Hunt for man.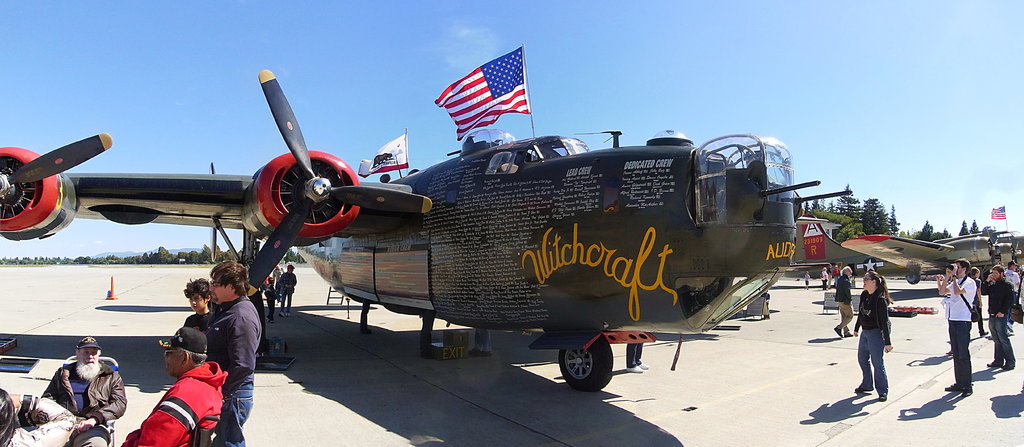
Hunted down at [x1=979, y1=263, x2=1020, y2=372].
